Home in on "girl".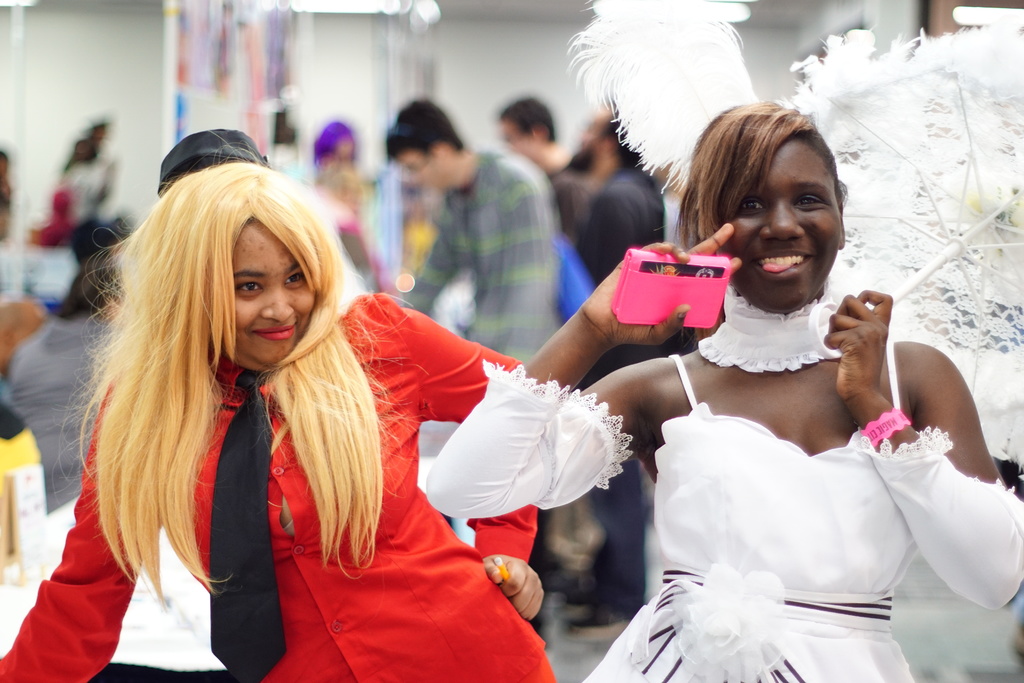
Homed in at [0, 130, 558, 682].
